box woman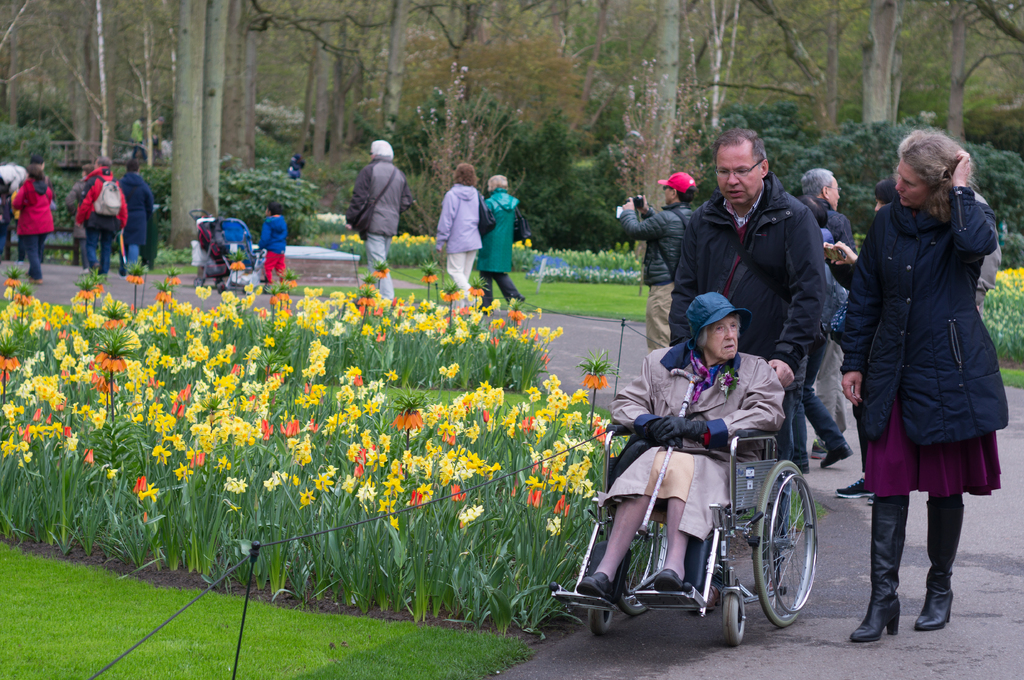
435:161:486:310
